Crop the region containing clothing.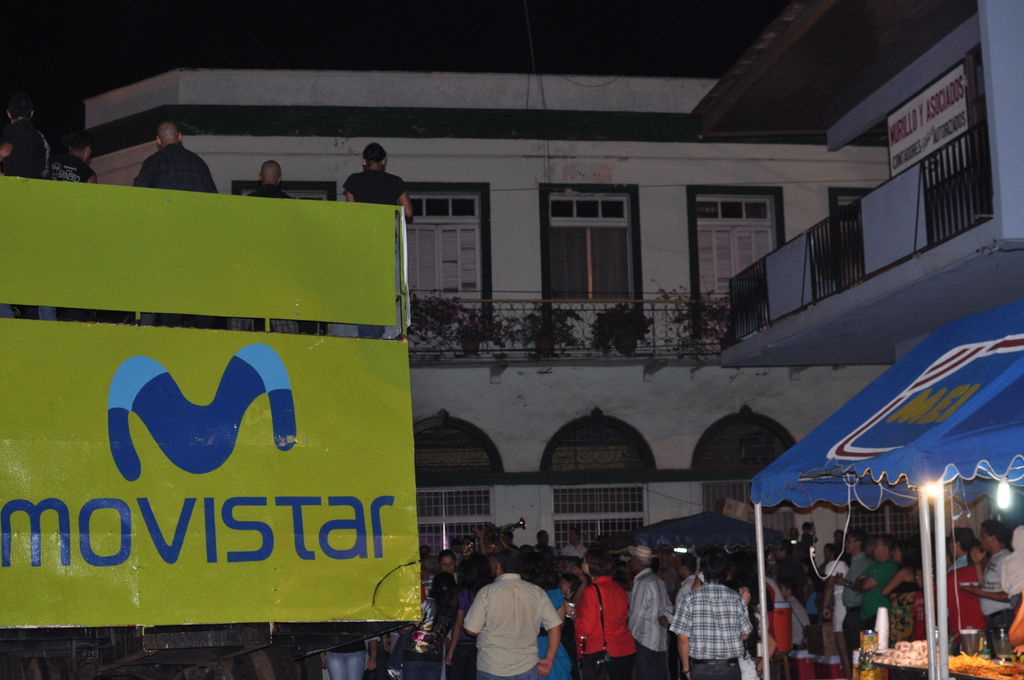
Crop region: <region>833, 542, 874, 644</region>.
